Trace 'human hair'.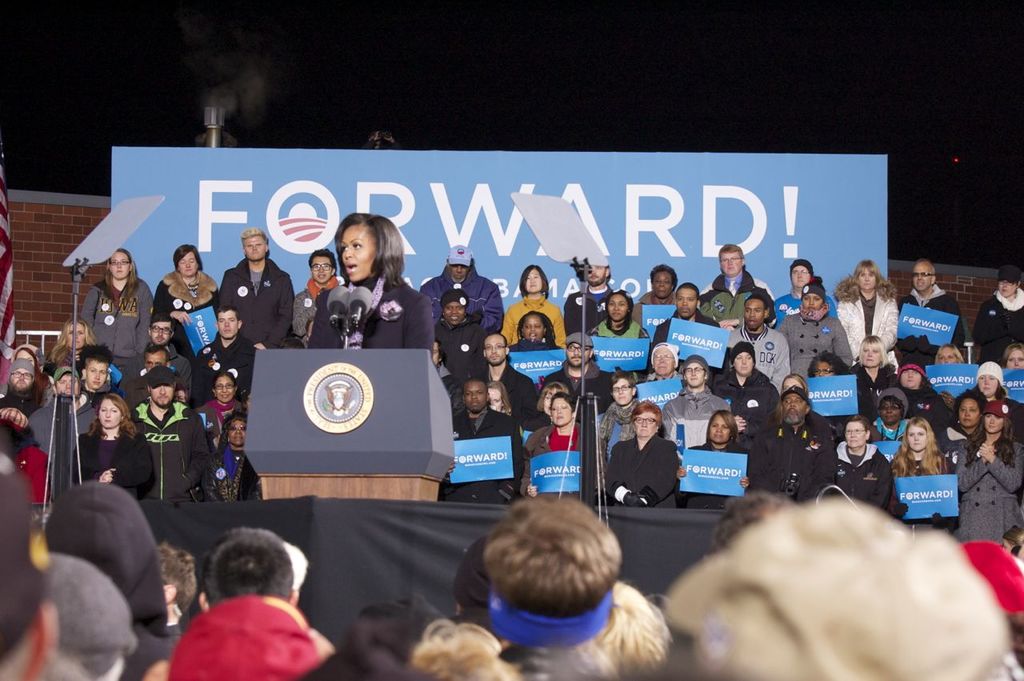
Traced to box(649, 263, 677, 294).
